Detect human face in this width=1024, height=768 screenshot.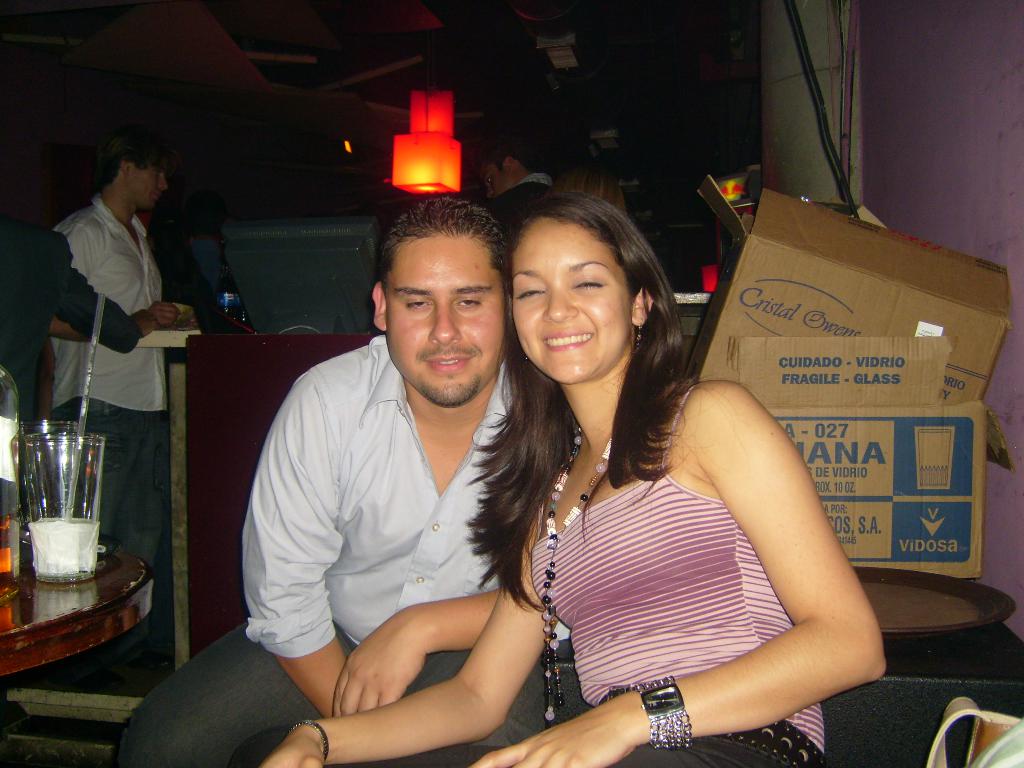
Detection: x1=513, y1=212, x2=629, y2=373.
